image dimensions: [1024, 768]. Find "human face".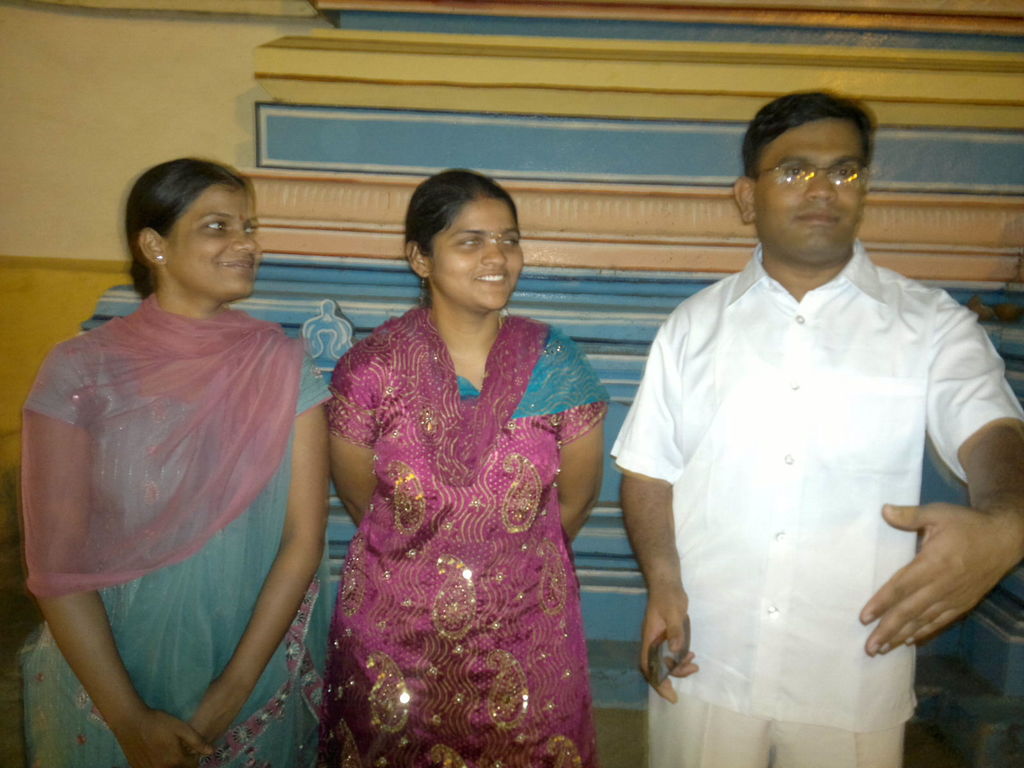
bbox=(429, 199, 522, 310).
